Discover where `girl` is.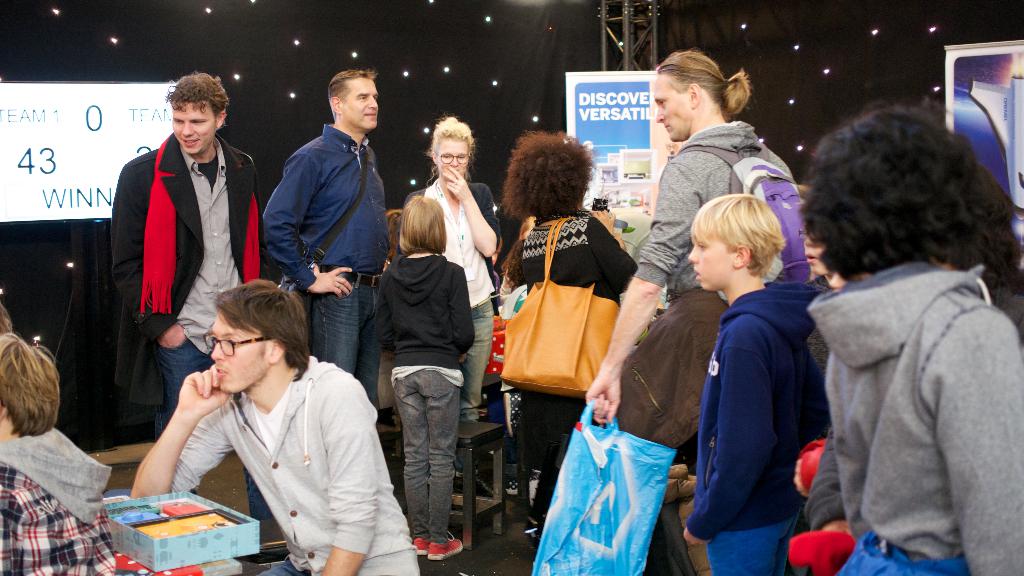
Discovered at (left=810, top=101, right=1023, bottom=575).
